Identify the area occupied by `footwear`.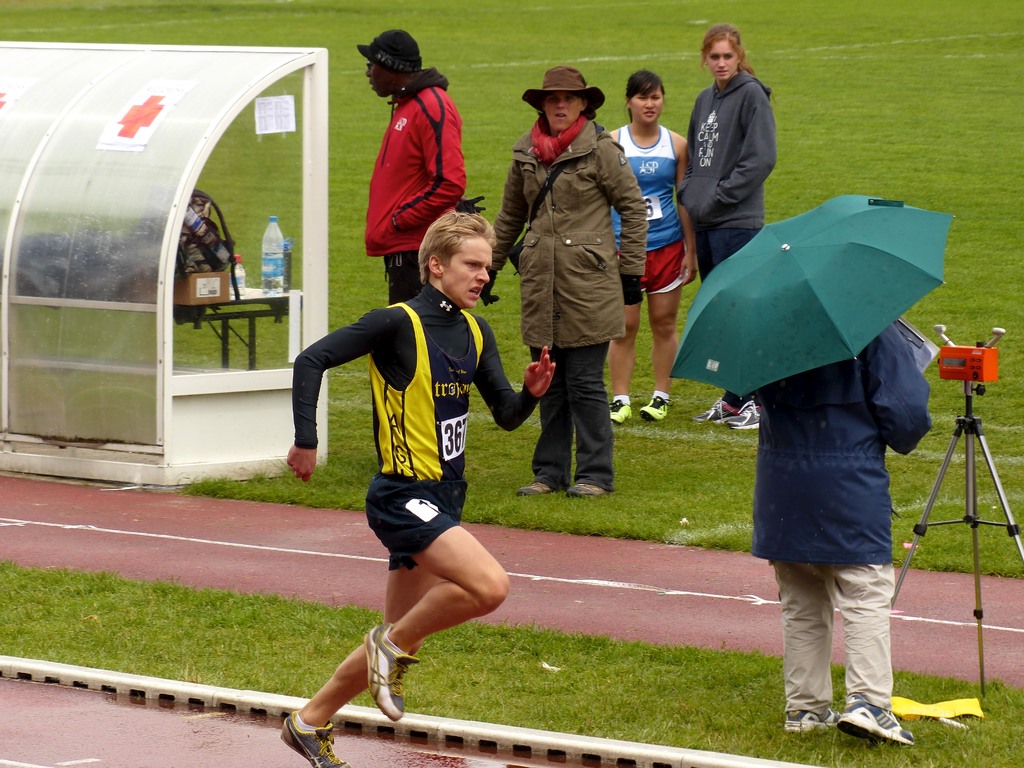
Area: region(511, 477, 558, 500).
